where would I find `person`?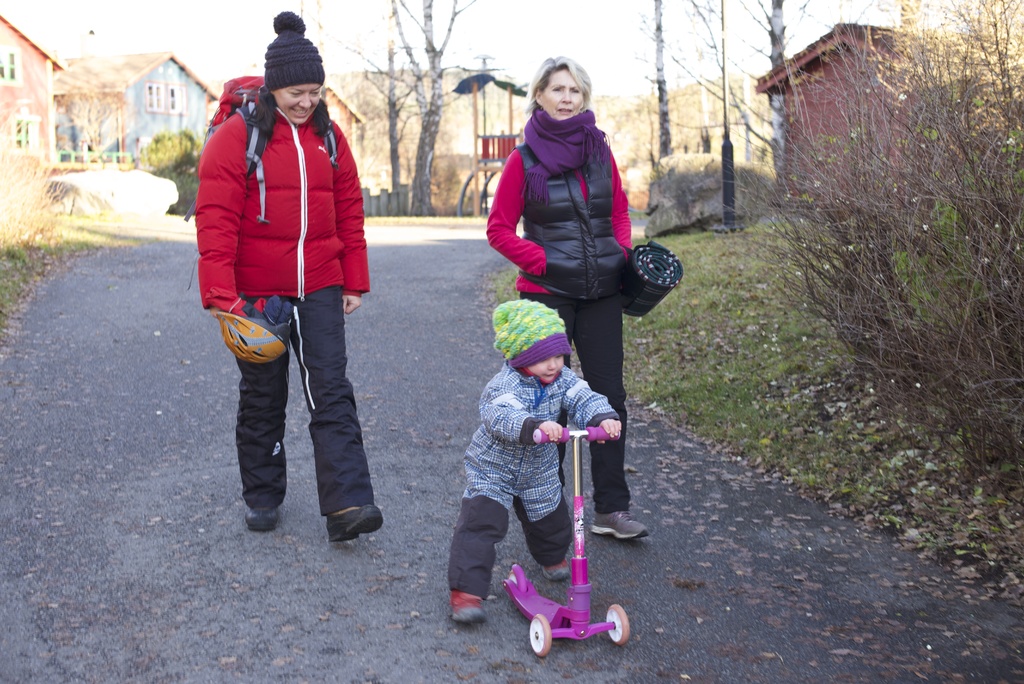
At detection(447, 300, 623, 624).
